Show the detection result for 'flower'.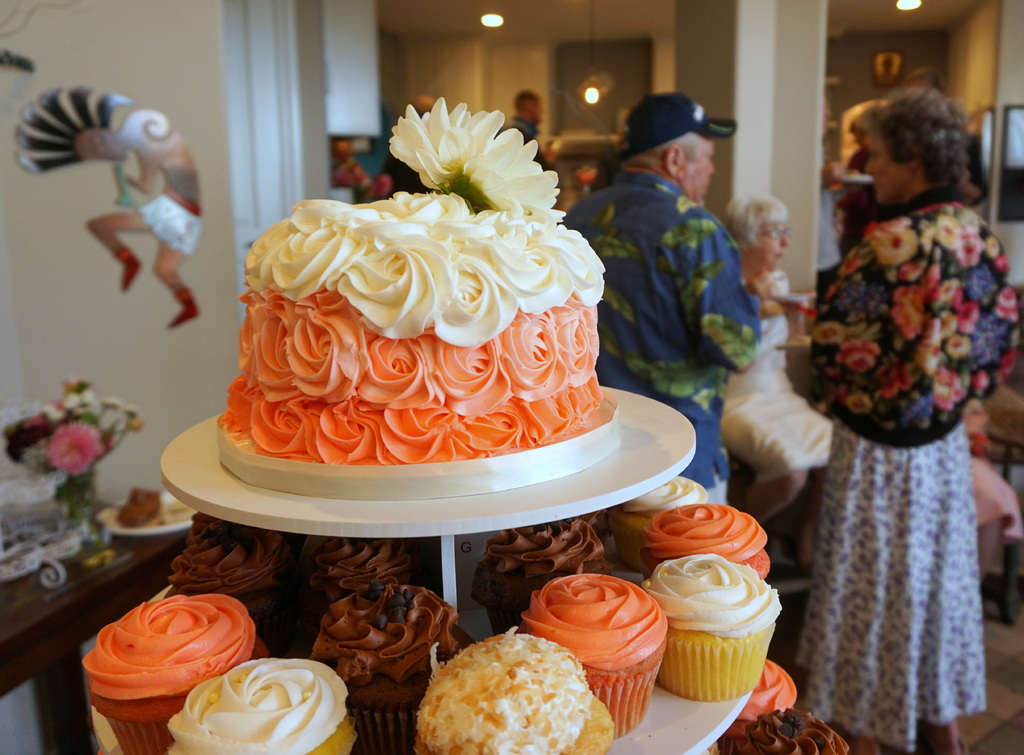
(x1=298, y1=535, x2=417, y2=612).
